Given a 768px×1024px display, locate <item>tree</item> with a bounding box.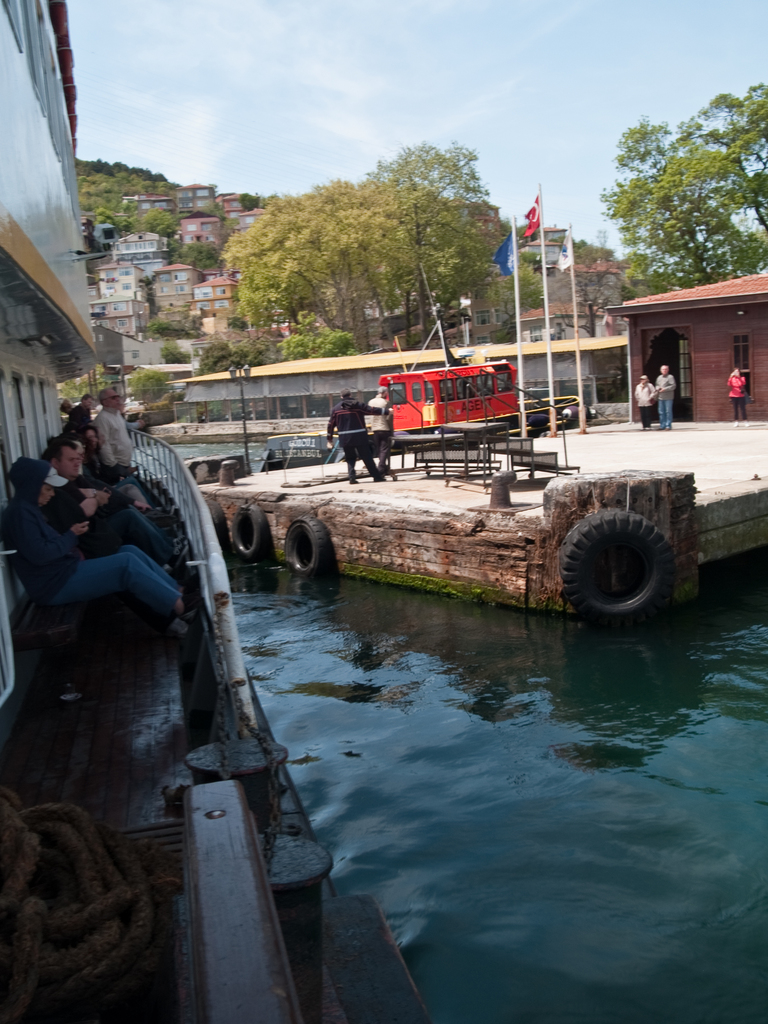
Located: <region>590, 99, 745, 337</region>.
